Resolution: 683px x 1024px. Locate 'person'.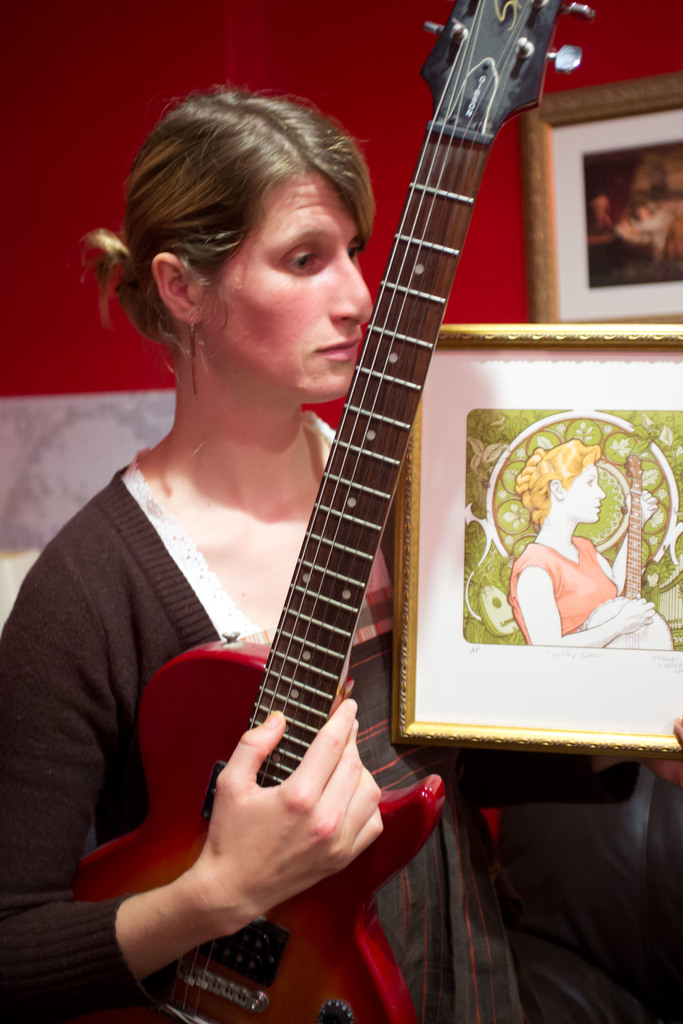
509,441,670,652.
